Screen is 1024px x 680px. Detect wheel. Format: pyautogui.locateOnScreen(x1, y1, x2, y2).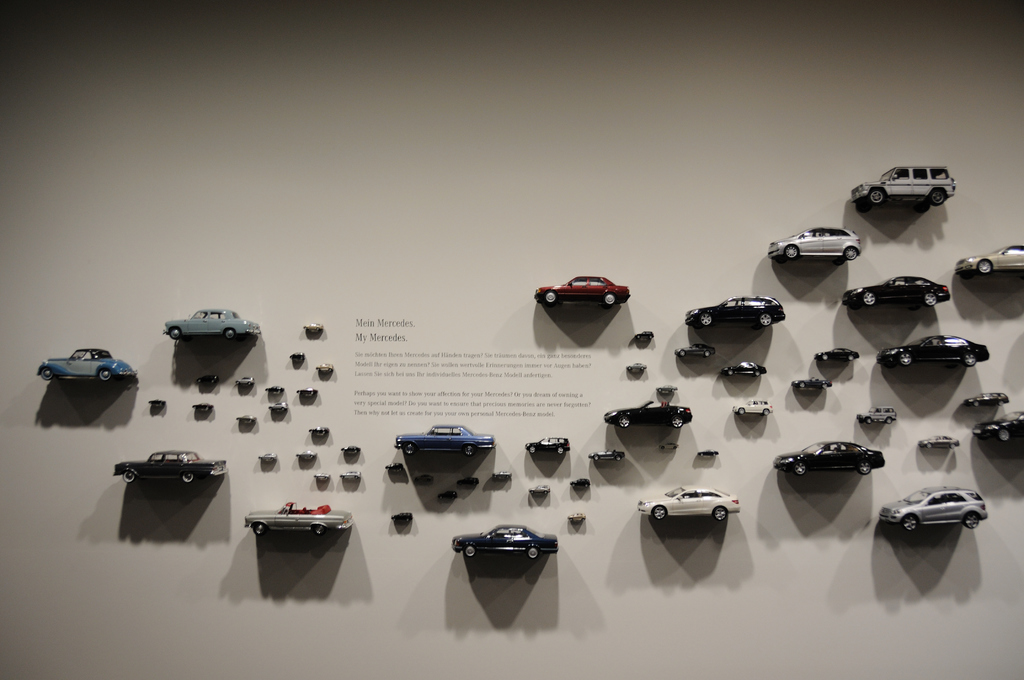
pyautogui.locateOnScreen(464, 546, 474, 556).
